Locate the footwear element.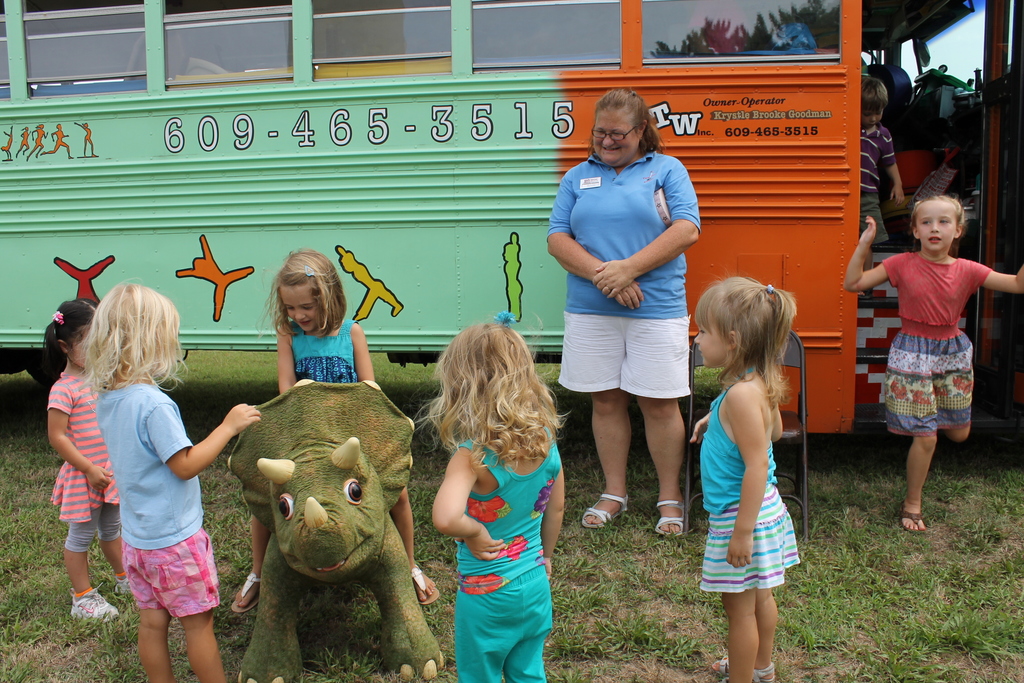
Element bbox: <box>898,511,927,533</box>.
